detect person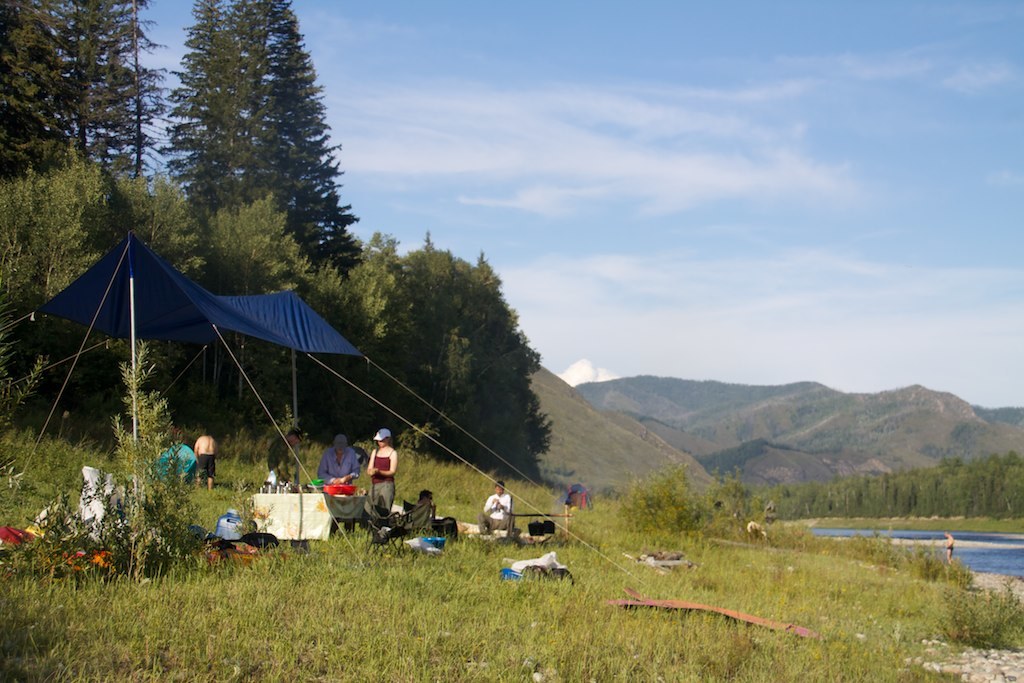
<box>268,425,300,489</box>
